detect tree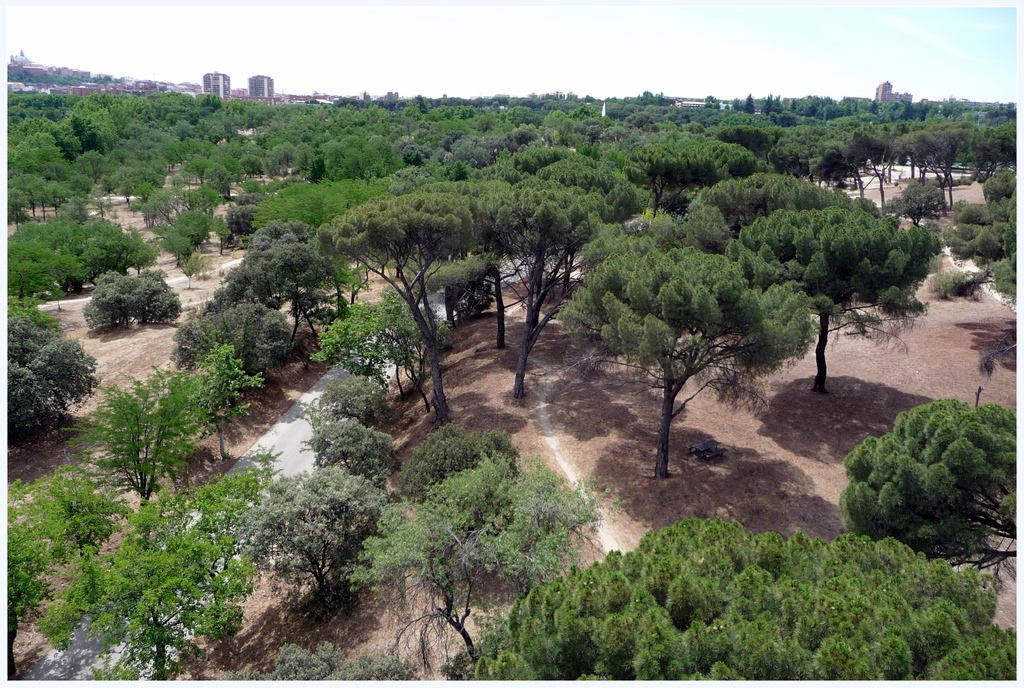
locate(838, 396, 1023, 570)
